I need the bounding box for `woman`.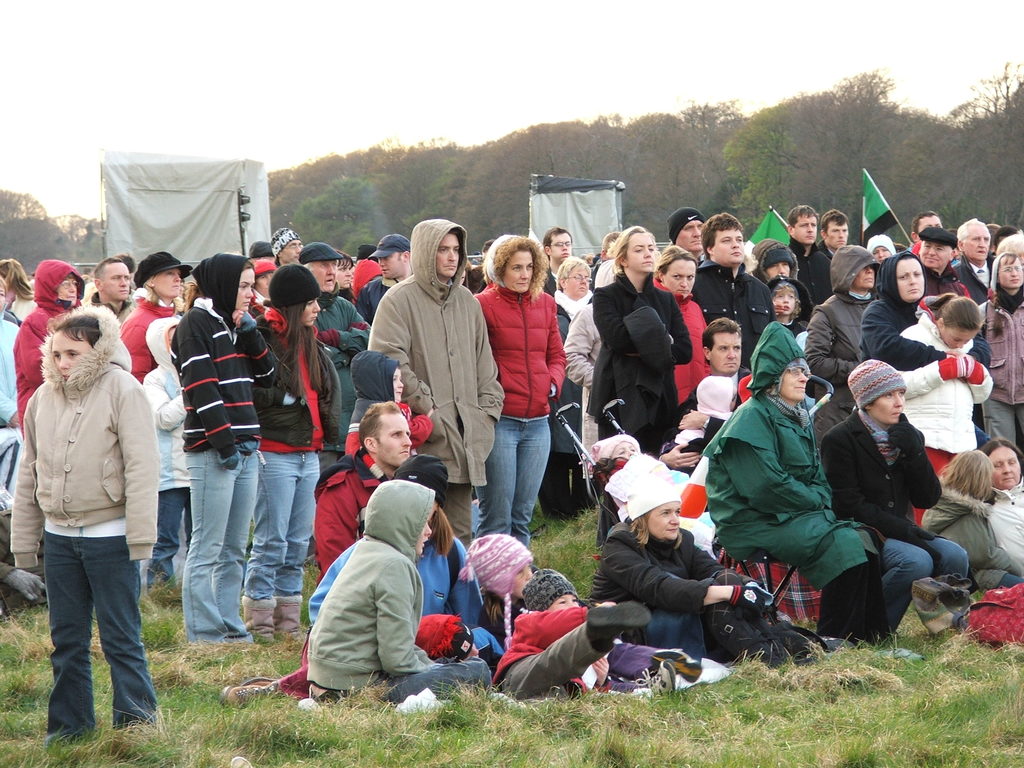
Here it is: bbox=(239, 262, 339, 649).
